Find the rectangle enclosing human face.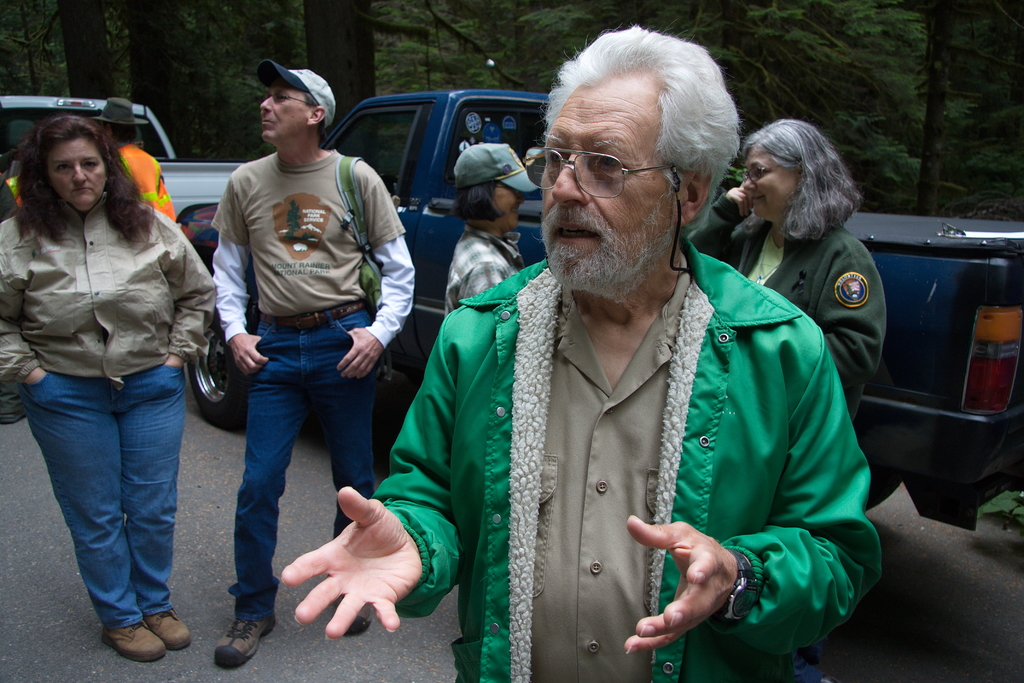
x1=488, y1=188, x2=515, y2=231.
